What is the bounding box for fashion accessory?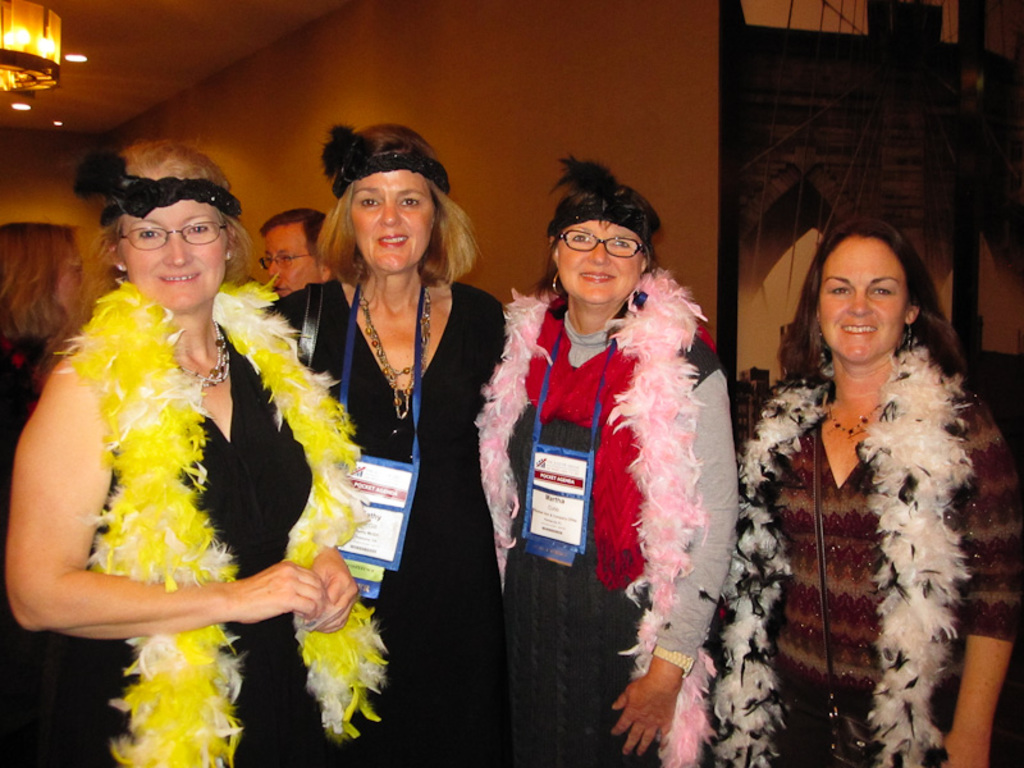
(810, 316, 824, 342).
